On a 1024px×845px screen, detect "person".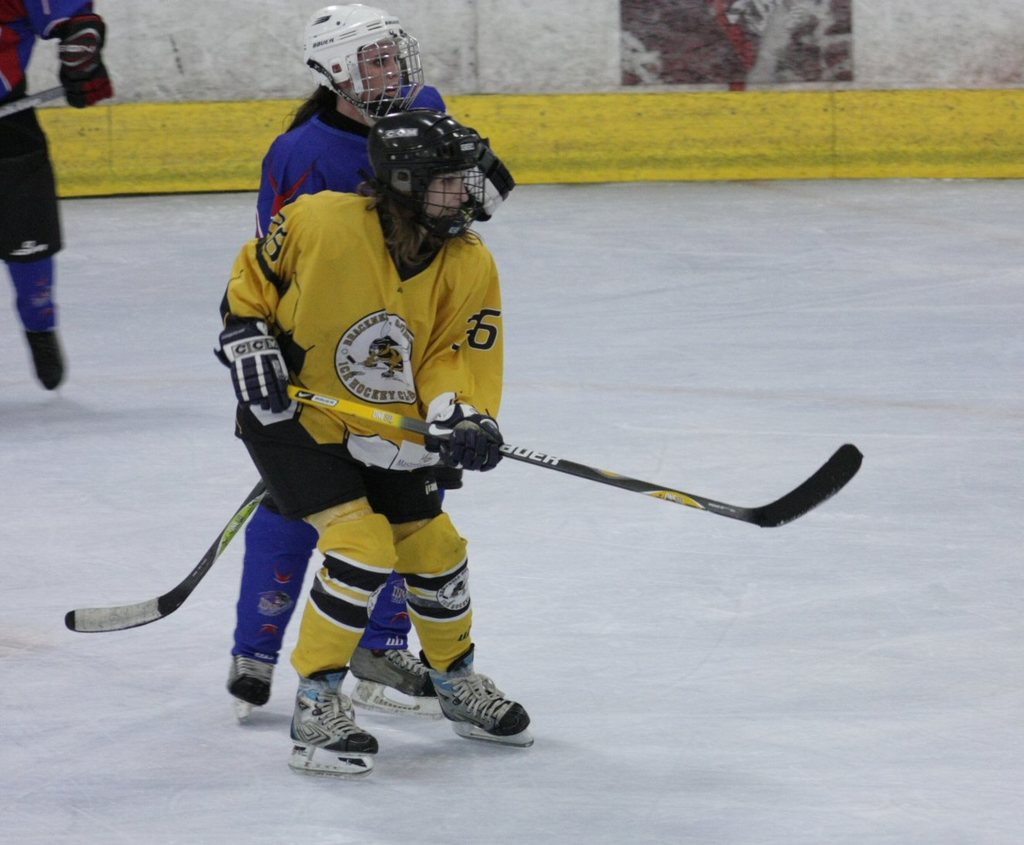
218,104,533,782.
